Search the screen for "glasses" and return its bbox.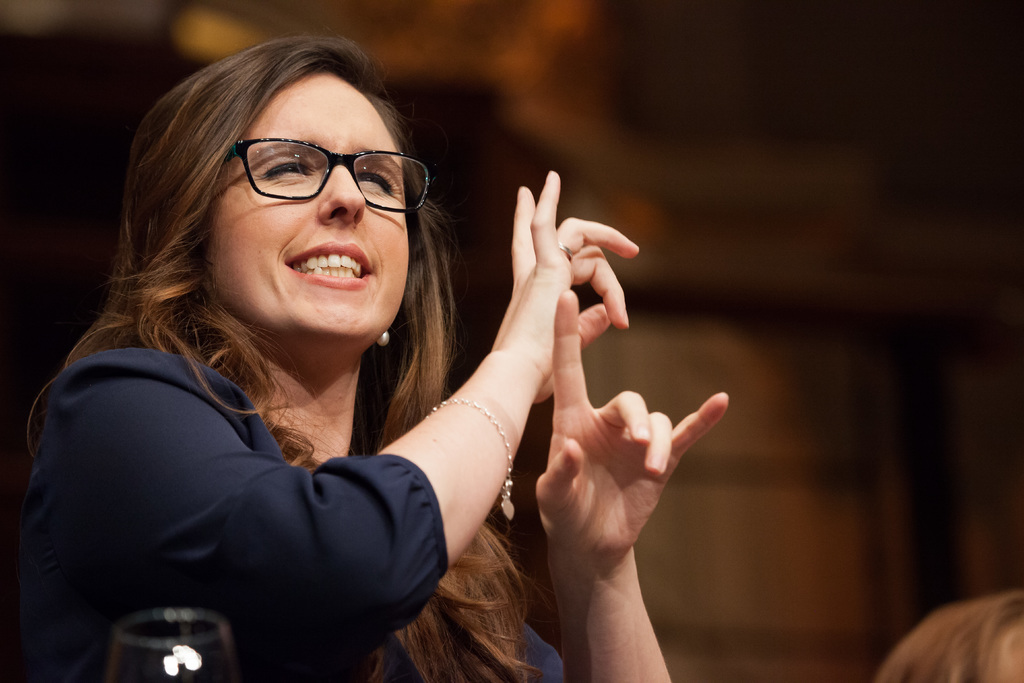
Found: <region>198, 124, 431, 211</region>.
